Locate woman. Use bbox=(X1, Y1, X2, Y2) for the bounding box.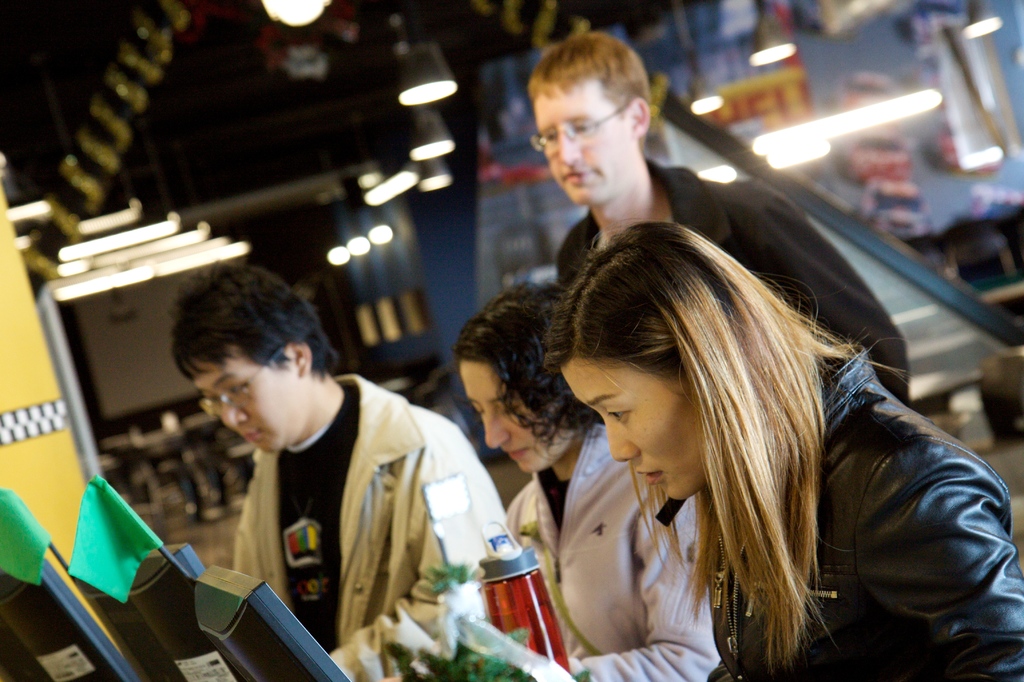
bbox=(449, 285, 722, 681).
